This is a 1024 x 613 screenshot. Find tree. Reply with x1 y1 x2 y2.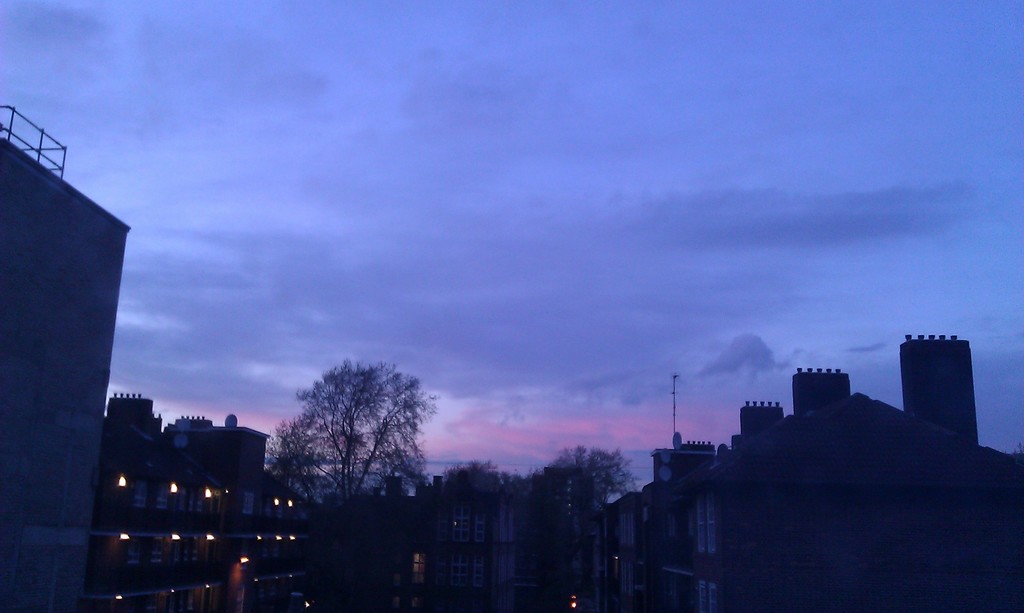
422 458 518 612.
